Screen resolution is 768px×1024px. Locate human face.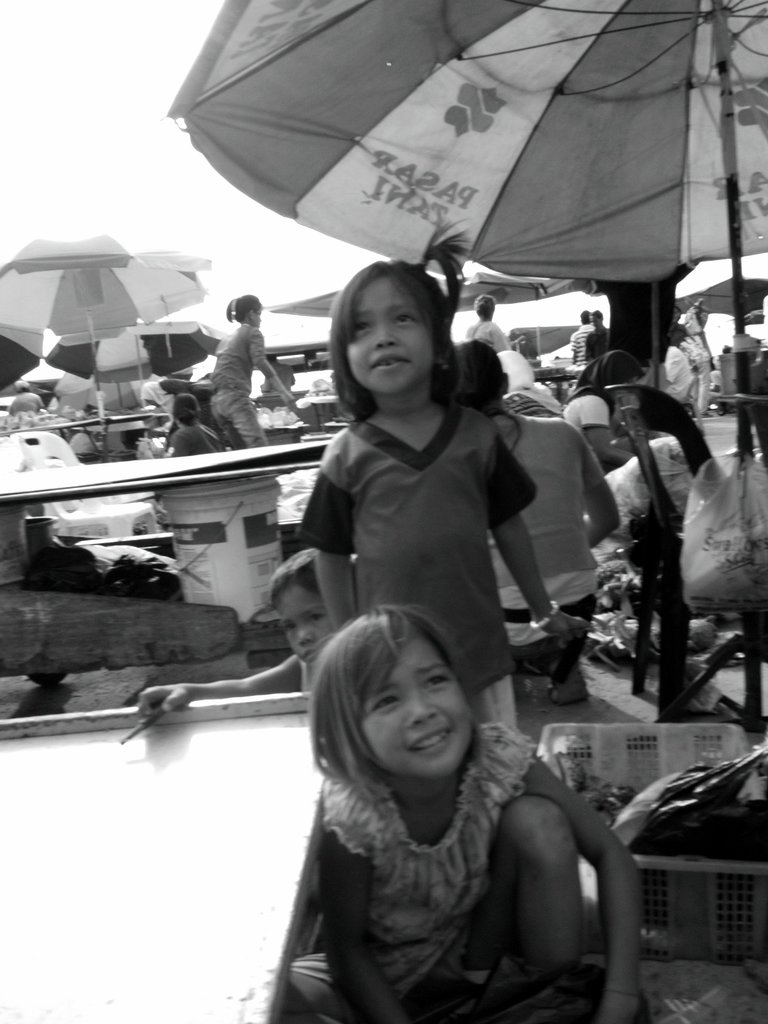
{"x1": 272, "y1": 589, "x2": 342, "y2": 660}.
